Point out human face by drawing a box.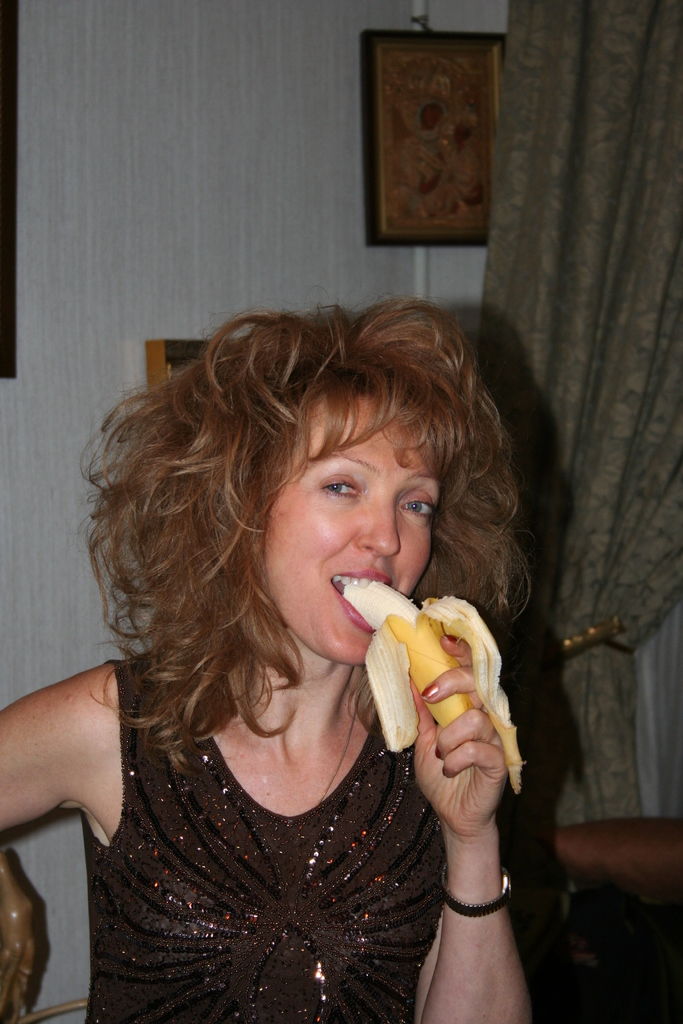
box=[267, 396, 442, 660].
